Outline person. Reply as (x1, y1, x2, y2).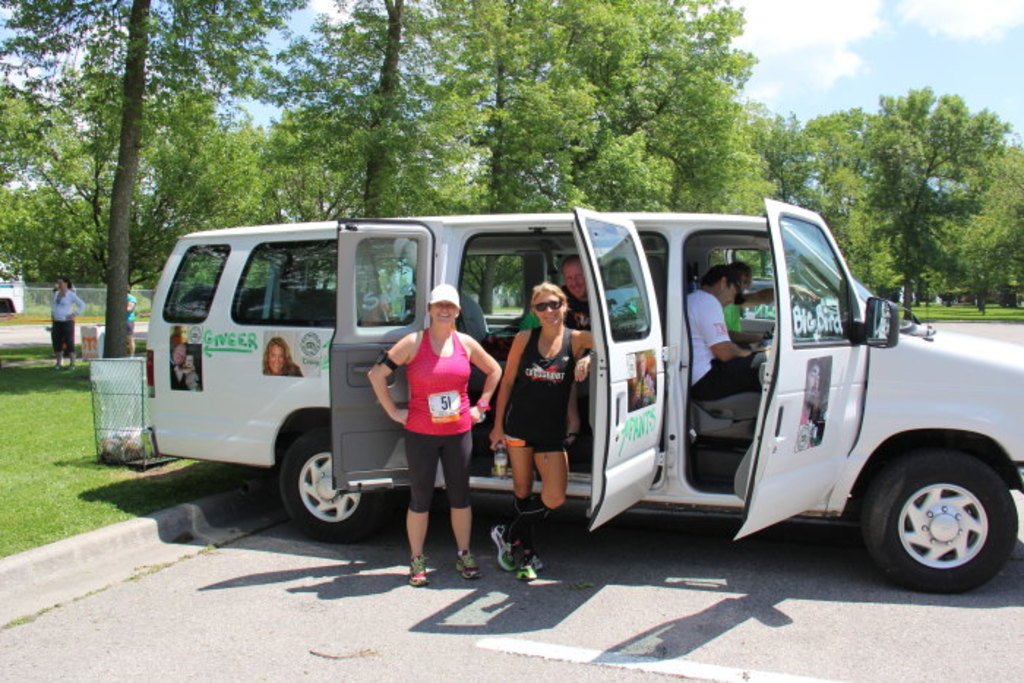
(680, 260, 762, 405).
